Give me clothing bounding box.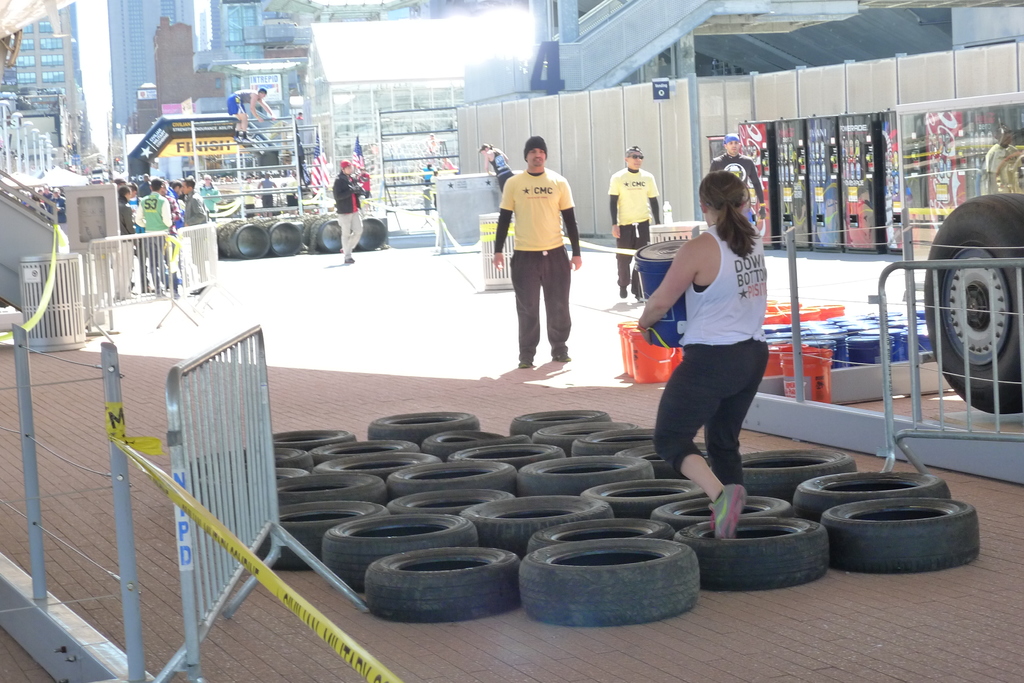
region(489, 146, 515, 193).
